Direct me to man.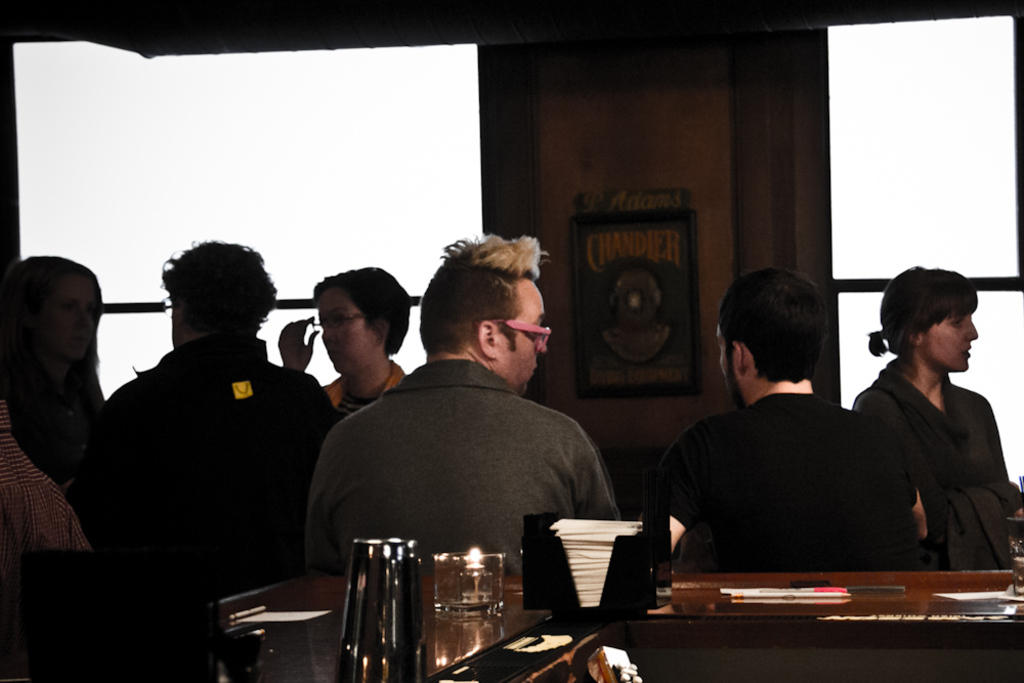
Direction: detection(306, 225, 635, 569).
